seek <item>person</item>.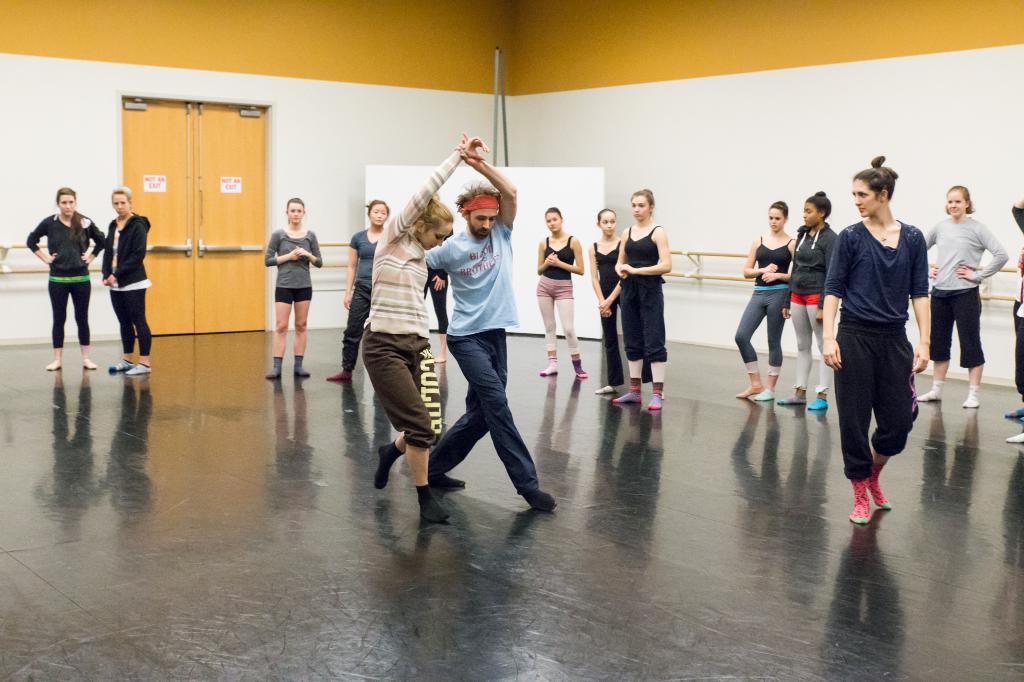
left=99, top=181, right=152, bottom=375.
